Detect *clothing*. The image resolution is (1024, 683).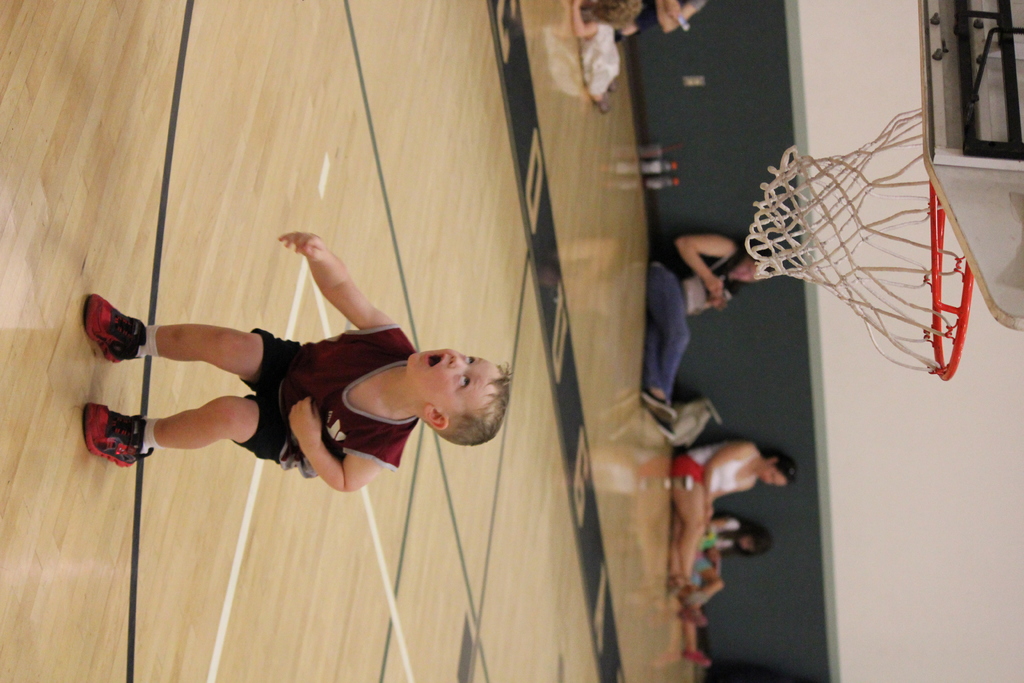
region(647, 230, 752, 399).
